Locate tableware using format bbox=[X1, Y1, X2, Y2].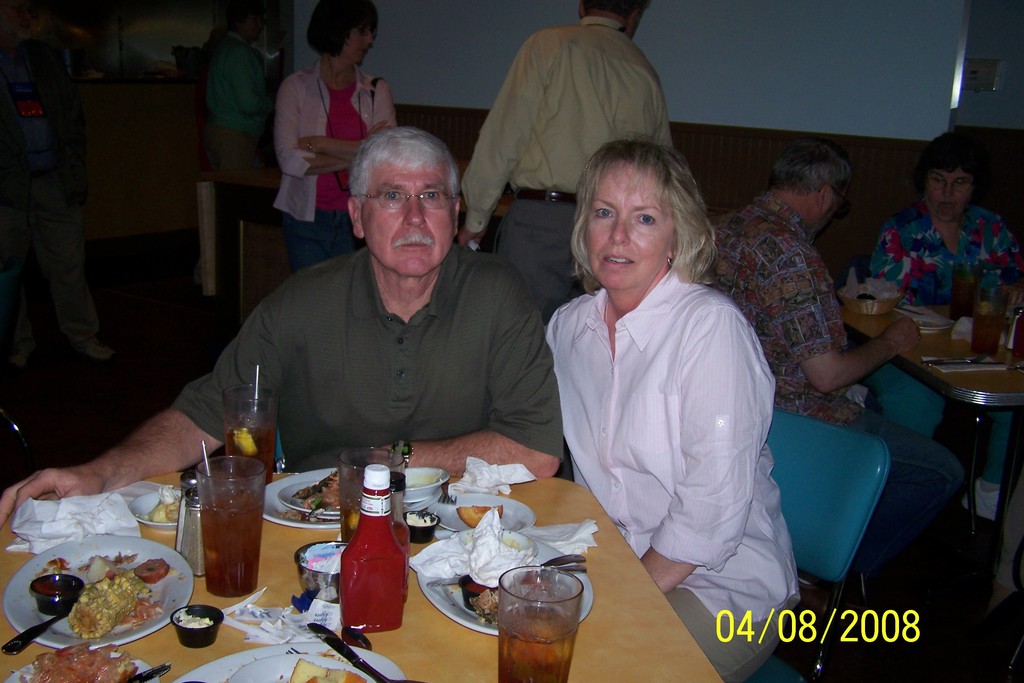
bbox=[841, 276, 904, 311].
